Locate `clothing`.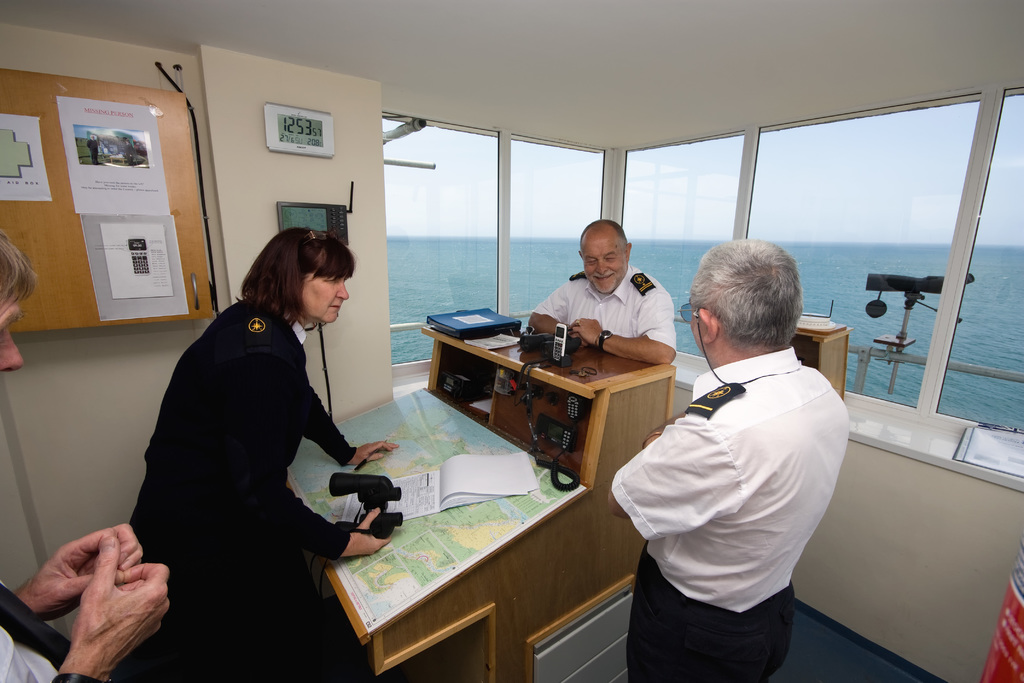
Bounding box: left=538, top=258, right=674, bottom=350.
